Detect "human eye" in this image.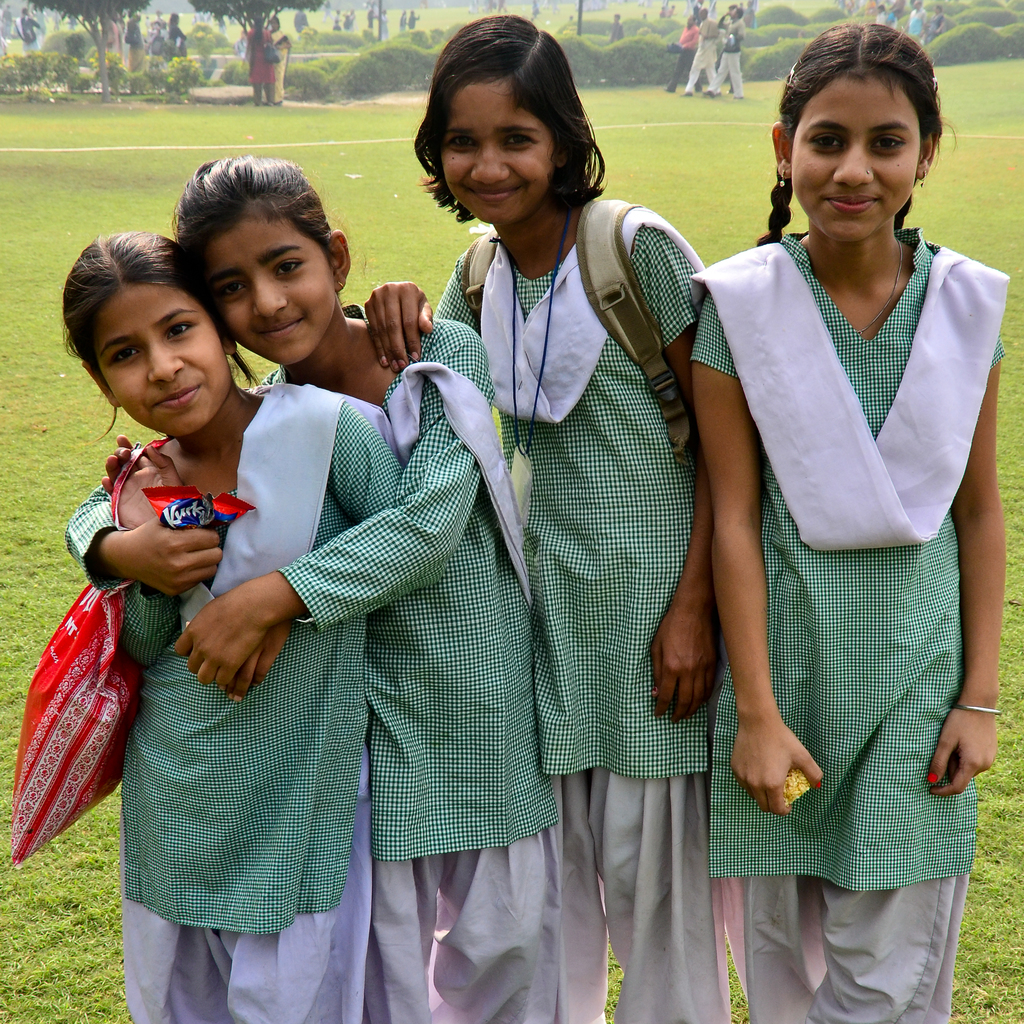
Detection: box(812, 130, 847, 152).
